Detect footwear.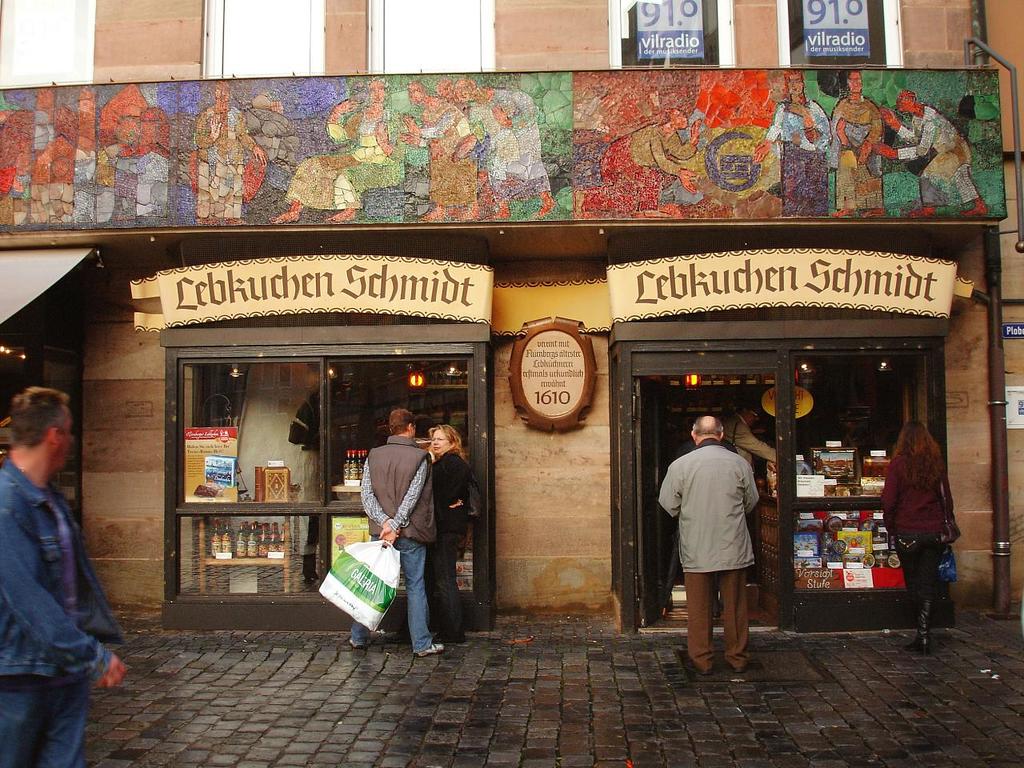
Detected at 346:631:376:650.
